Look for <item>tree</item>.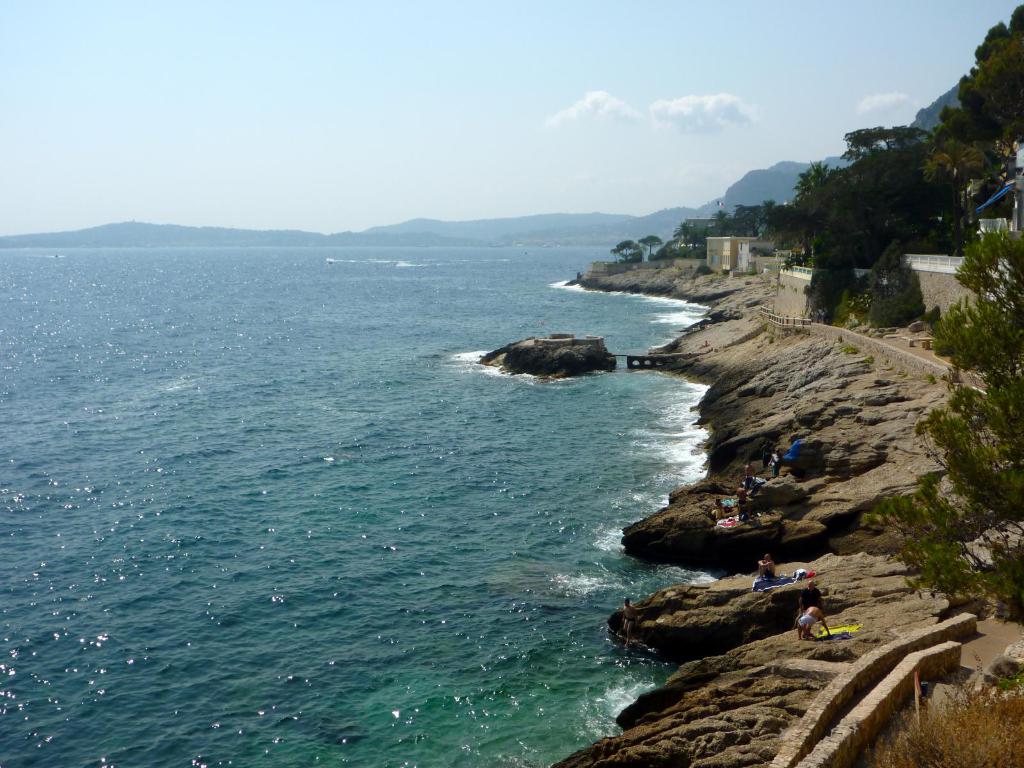
Found: pyautogui.locateOnScreen(611, 237, 644, 266).
